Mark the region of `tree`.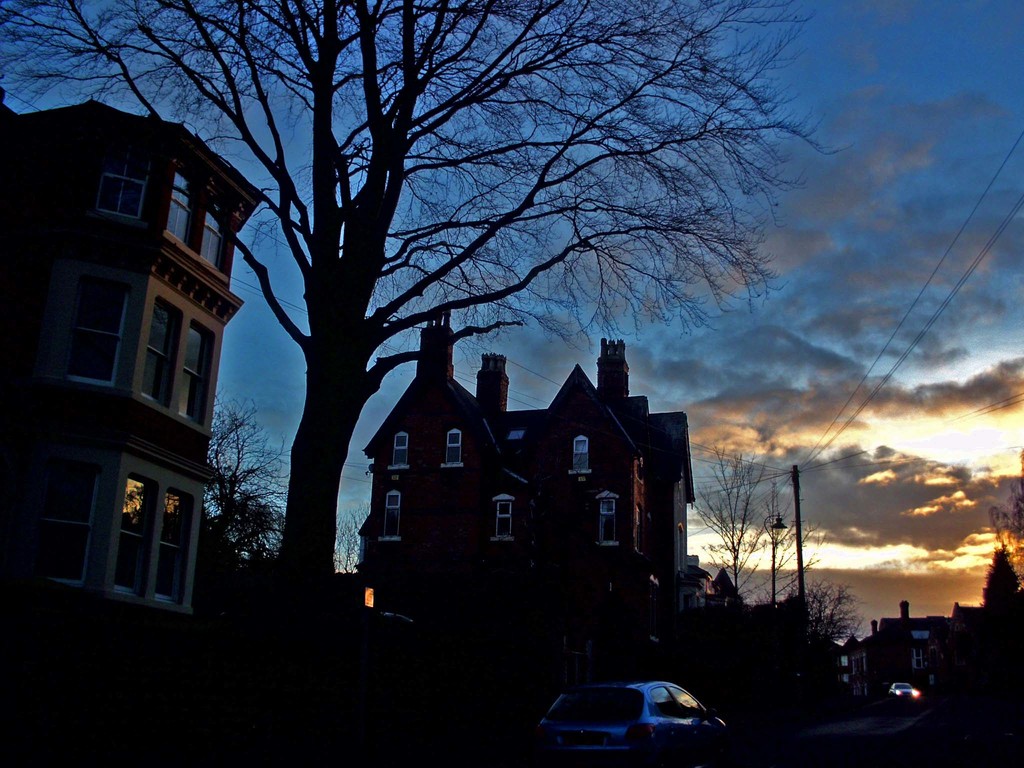
Region: (left=985, top=444, right=1023, bottom=594).
